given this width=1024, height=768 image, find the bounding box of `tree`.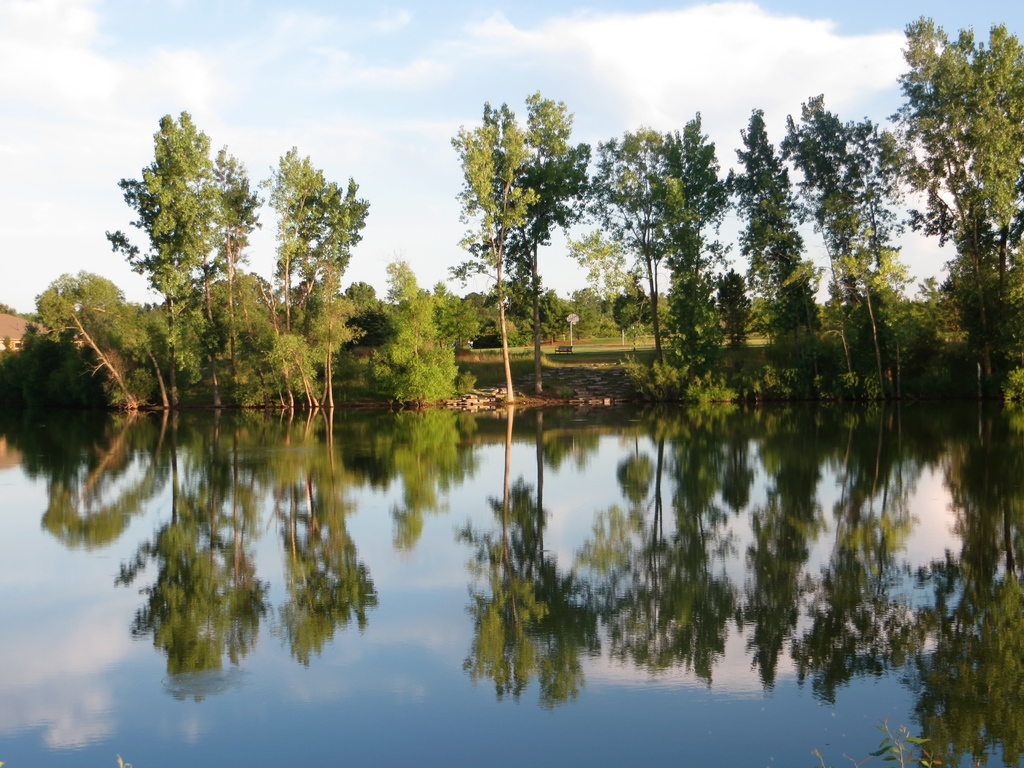
(572,123,689,365).
